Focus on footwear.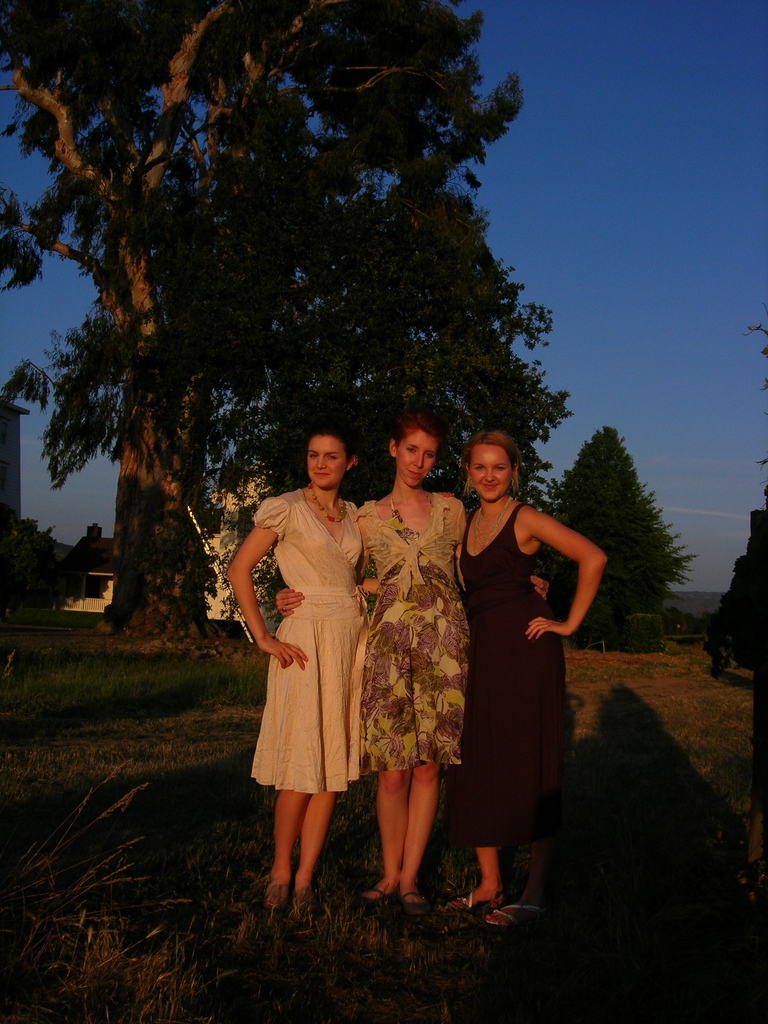
Focused at [397,884,436,917].
